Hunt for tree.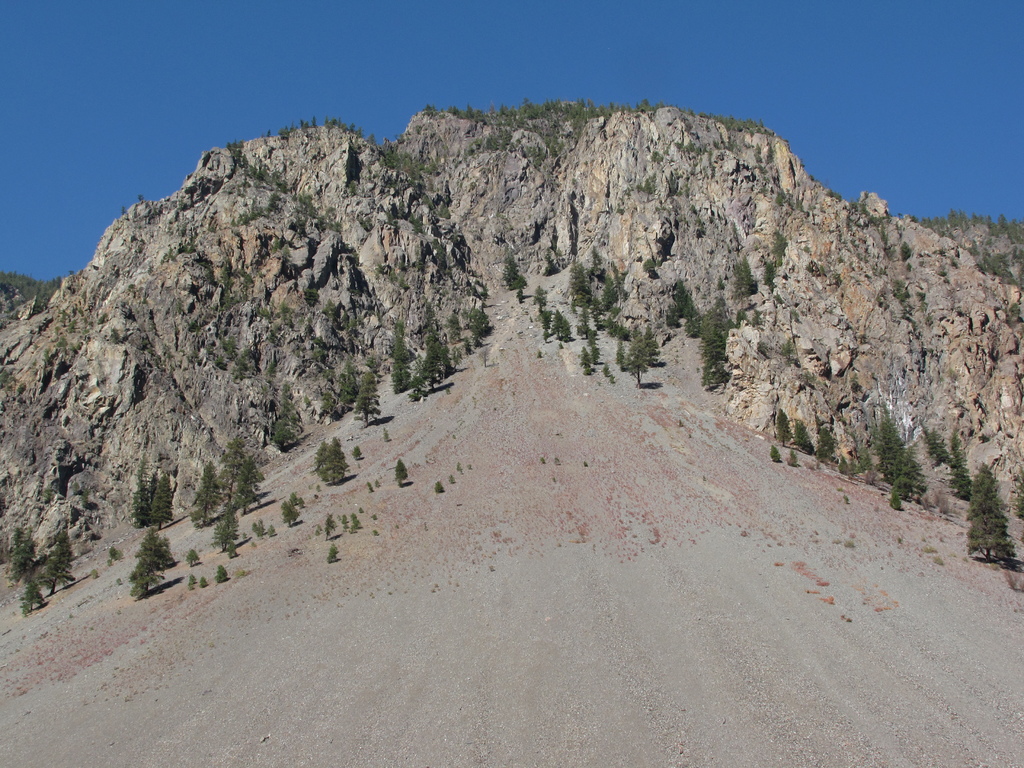
Hunted down at crop(394, 361, 408, 392).
